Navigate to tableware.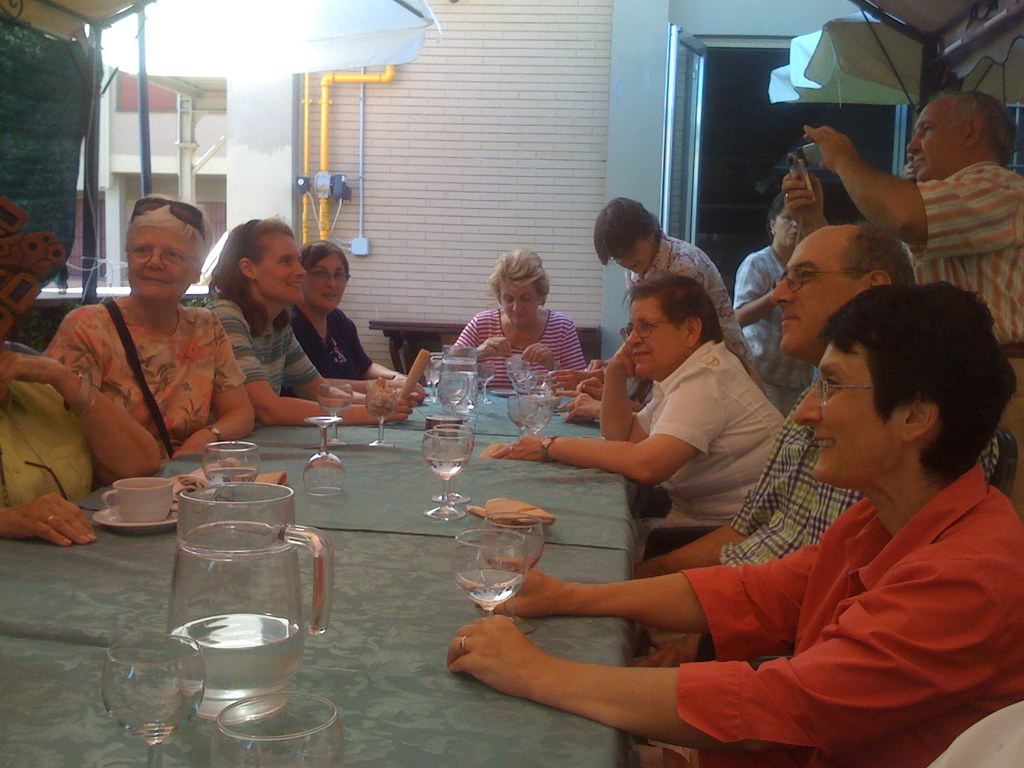
Navigation target: crop(480, 514, 547, 637).
